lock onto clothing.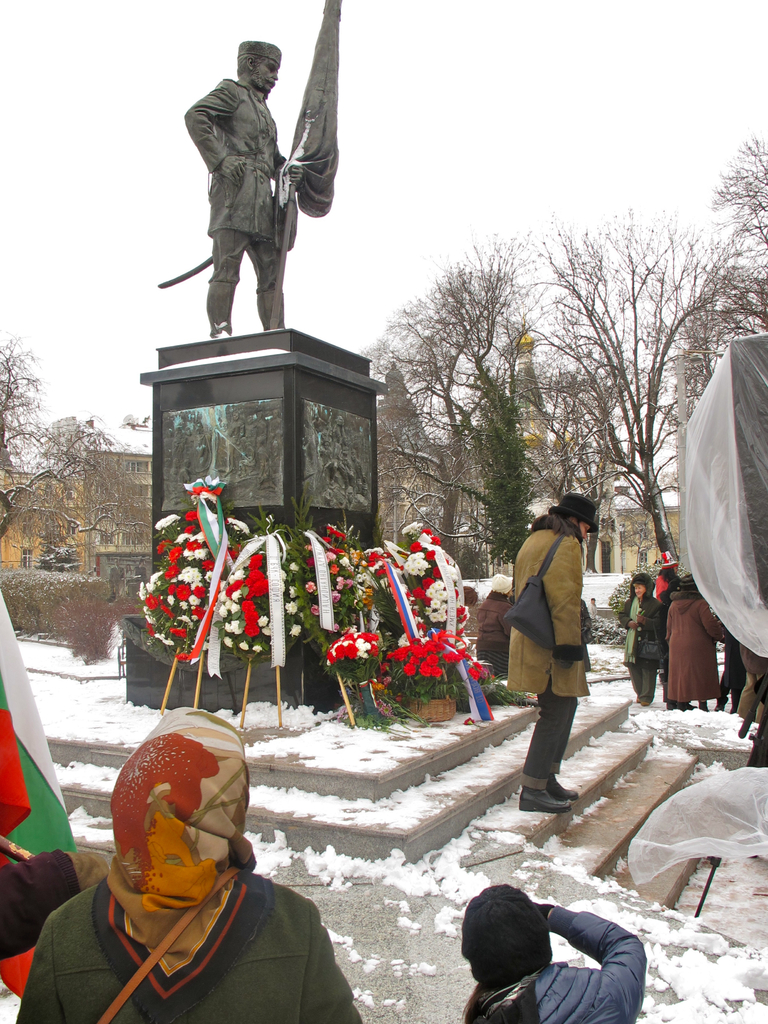
Locked: detection(470, 902, 645, 1023).
